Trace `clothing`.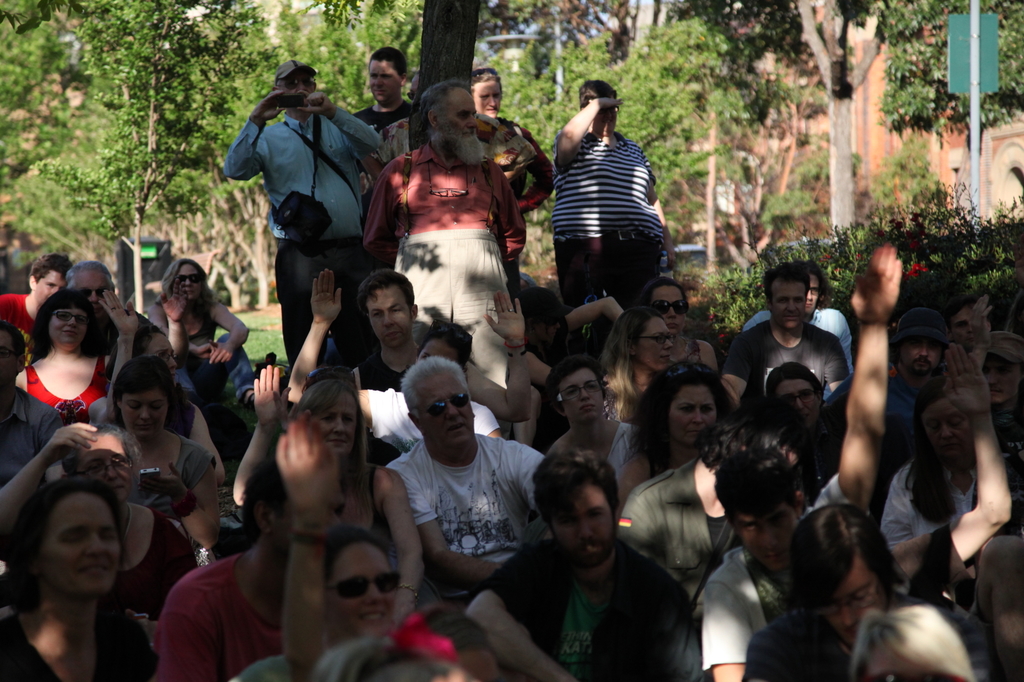
Traced to (364, 131, 514, 388).
